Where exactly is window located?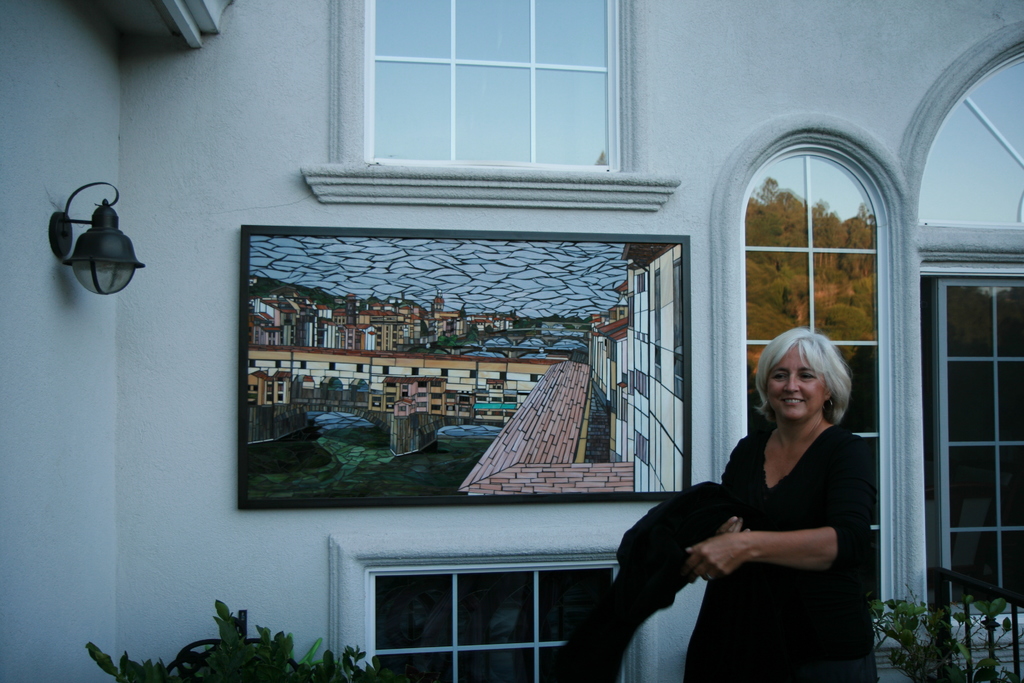
Its bounding box is pyautogui.locateOnScreen(341, 4, 643, 183).
